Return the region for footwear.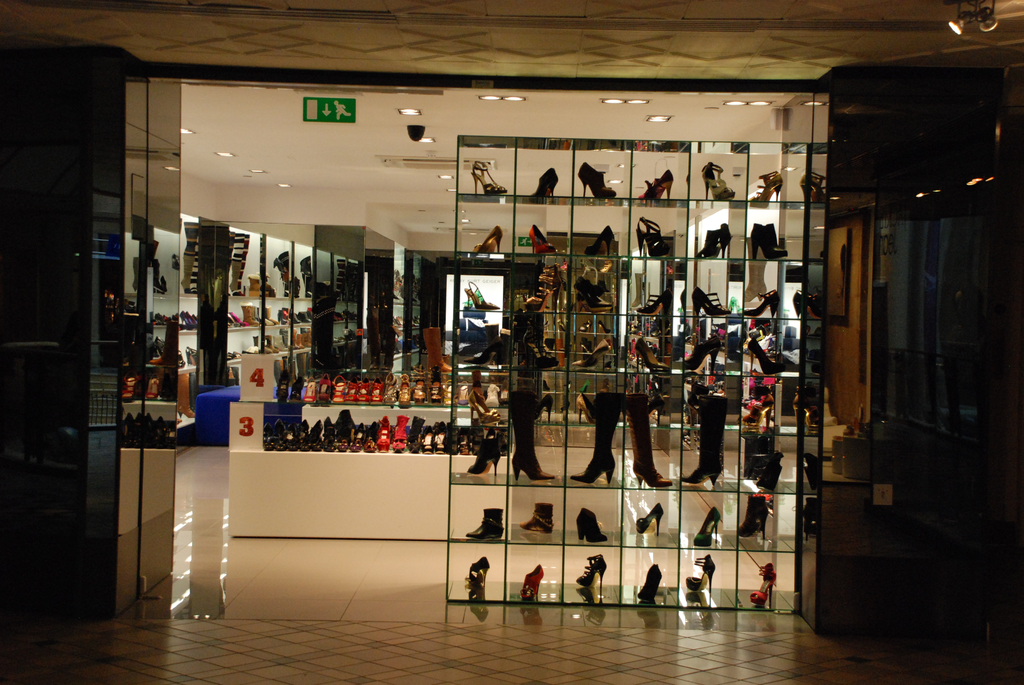
{"left": 575, "top": 392, "right": 595, "bottom": 427}.
